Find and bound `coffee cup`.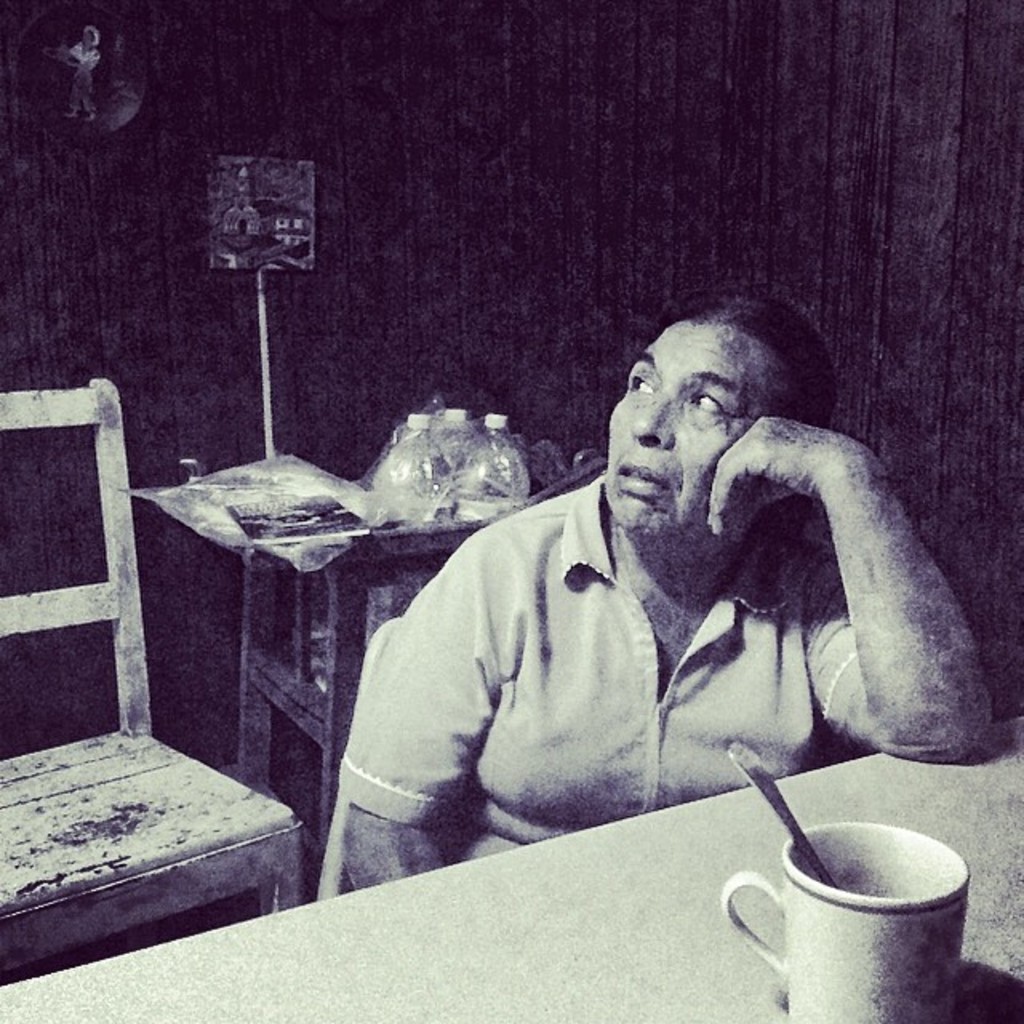
Bound: crop(722, 821, 966, 1022).
